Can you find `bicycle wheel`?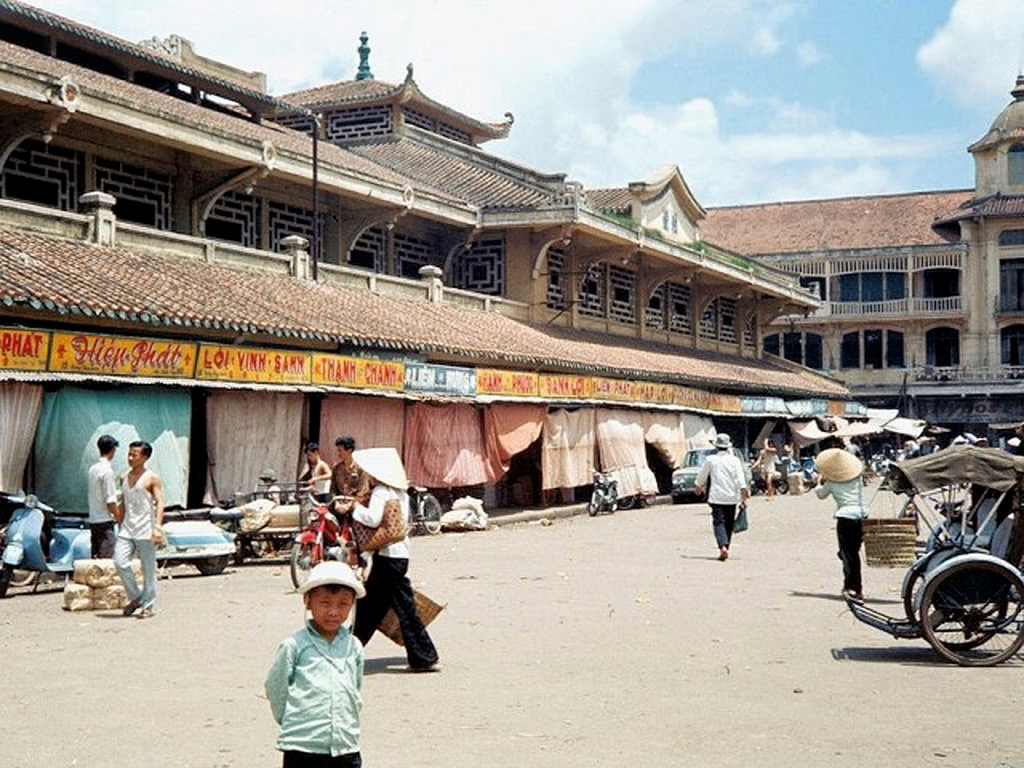
Yes, bounding box: [left=922, top=563, right=1023, bottom=667].
